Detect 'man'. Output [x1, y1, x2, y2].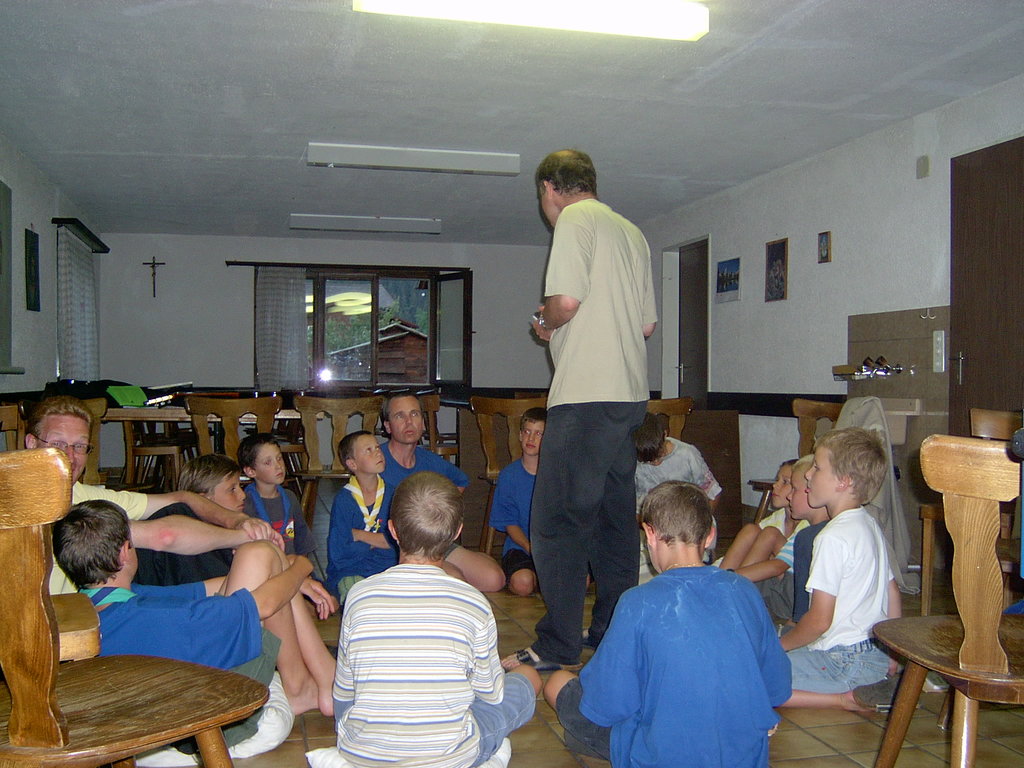
[24, 395, 288, 597].
